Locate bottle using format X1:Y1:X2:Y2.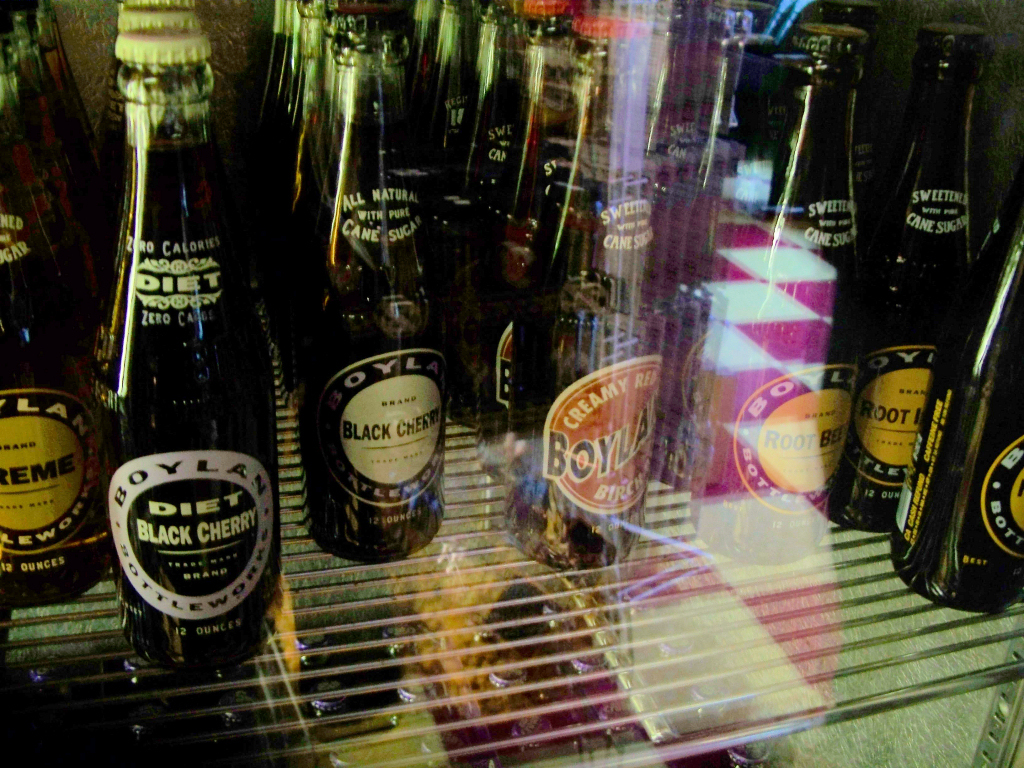
0:58:119:604.
